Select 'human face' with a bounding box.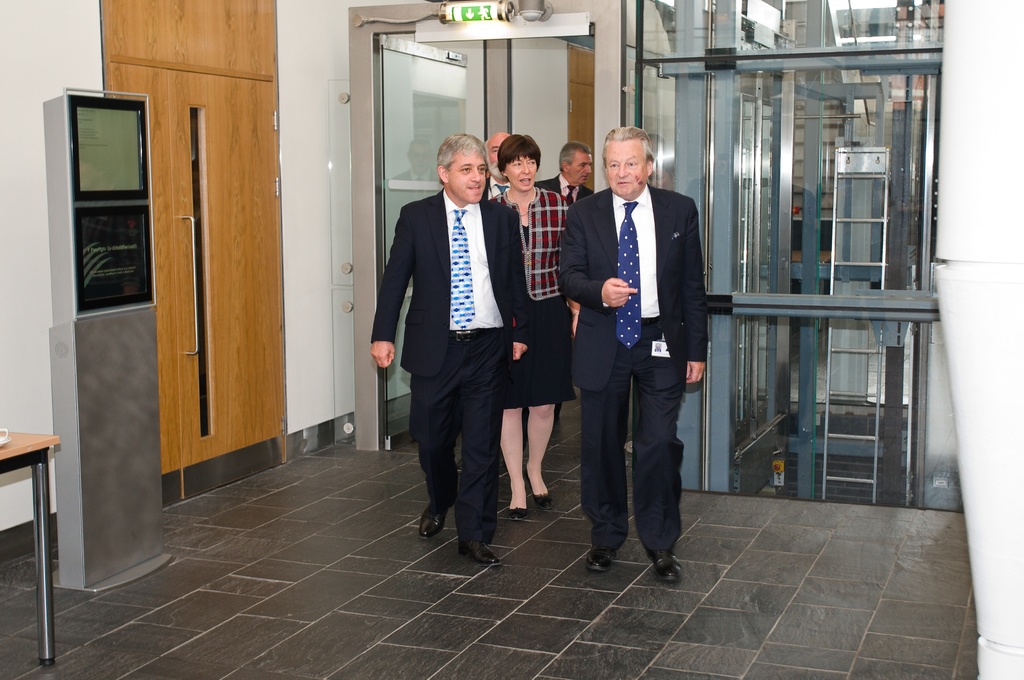
(x1=488, y1=131, x2=513, y2=181).
